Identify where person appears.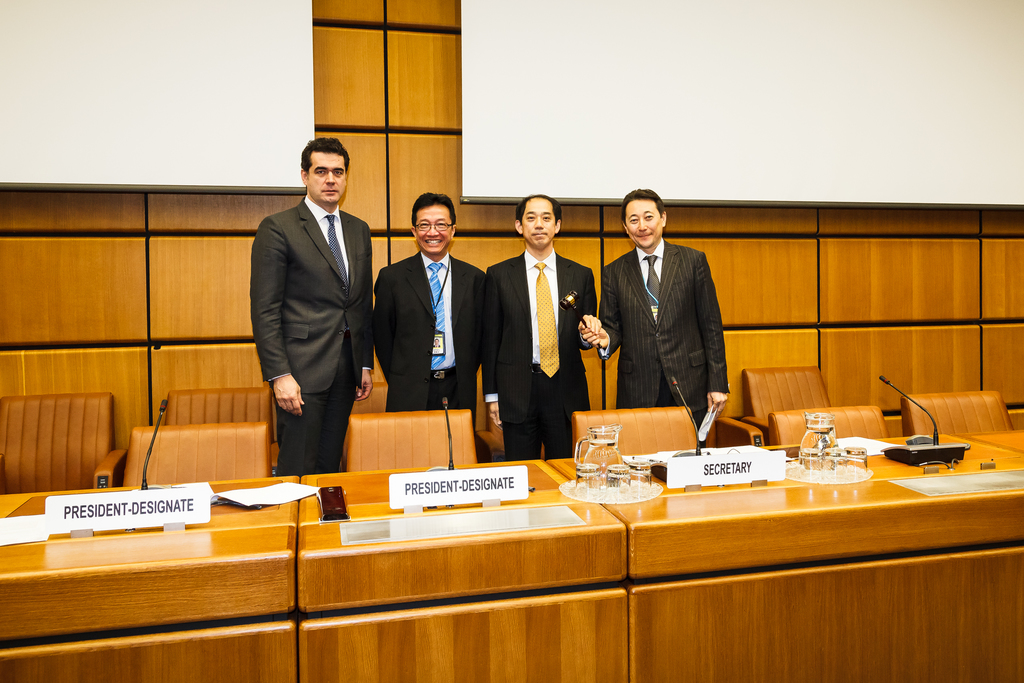
Appears at BBox(483, 197, 604, 452).
